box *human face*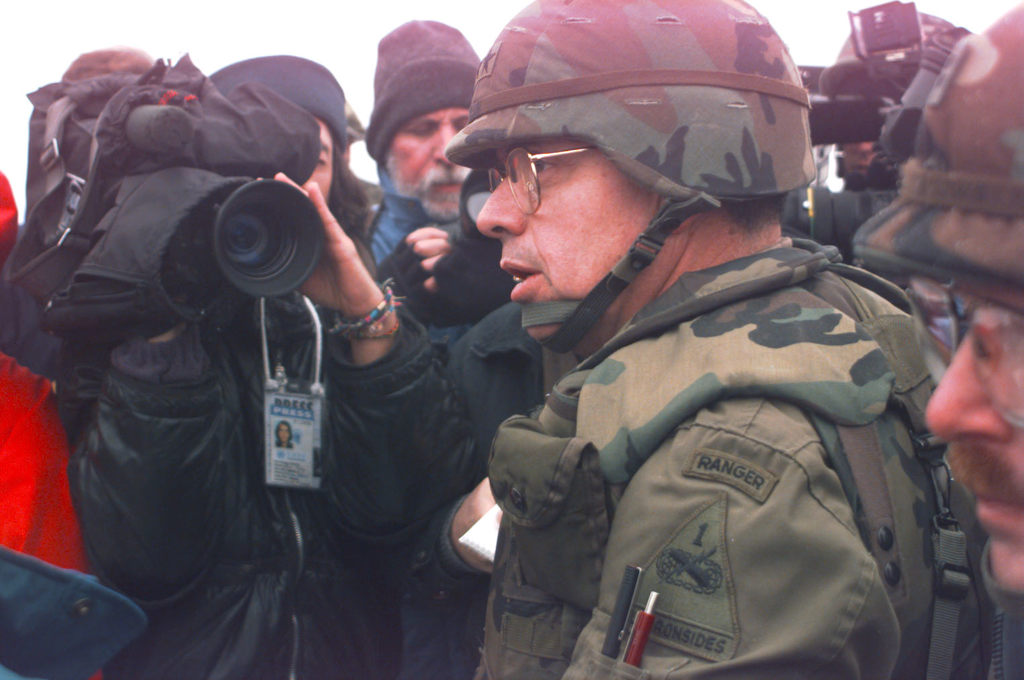
bbox=[296, 124, 333, 207]
